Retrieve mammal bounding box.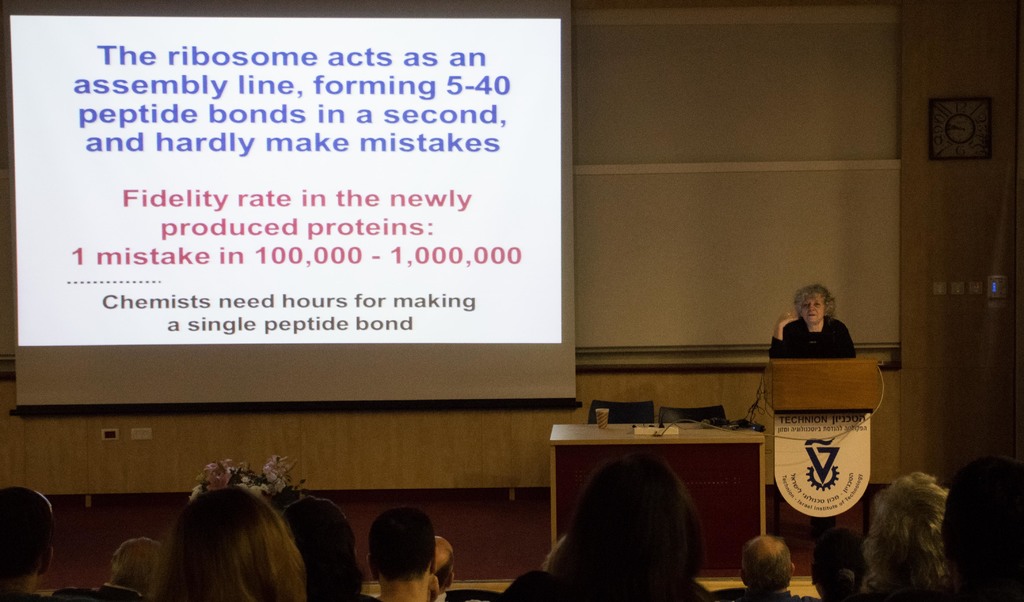
Bounding box: 865:468:950:601.
